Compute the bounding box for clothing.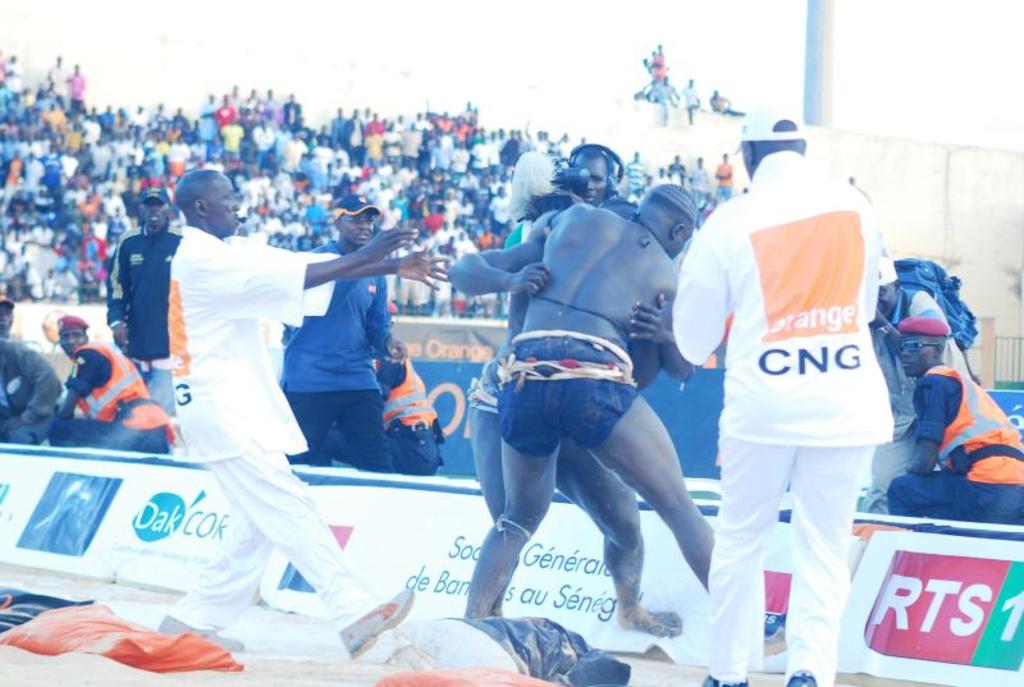
<bbox>73, 203, 95, 221</bbox>.
